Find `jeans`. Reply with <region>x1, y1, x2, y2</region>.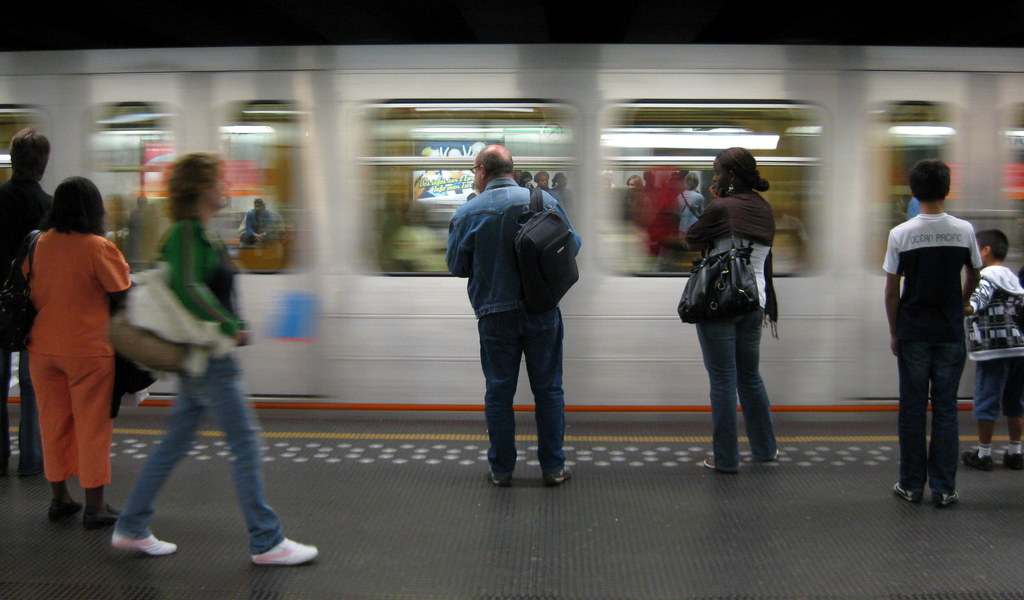
<region>696, 310, 776, 475</region>.
